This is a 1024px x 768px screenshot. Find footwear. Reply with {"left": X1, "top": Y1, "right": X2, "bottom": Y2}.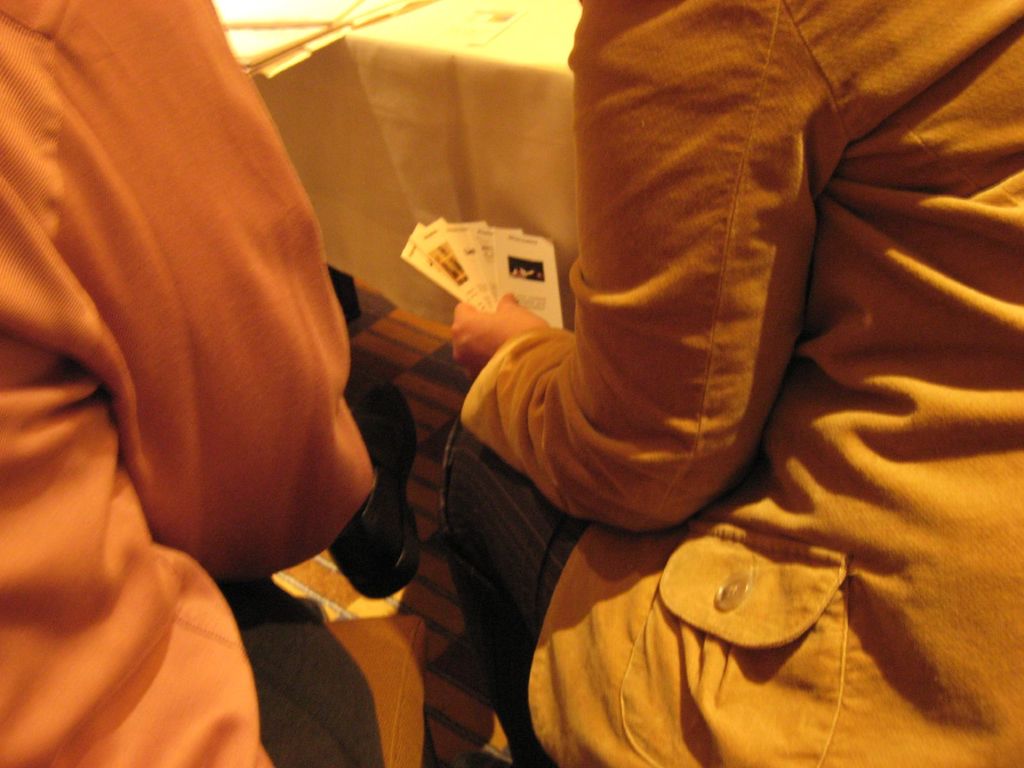
{"left": 332, "top": 381, "right": 422, "bottom": 600}.
